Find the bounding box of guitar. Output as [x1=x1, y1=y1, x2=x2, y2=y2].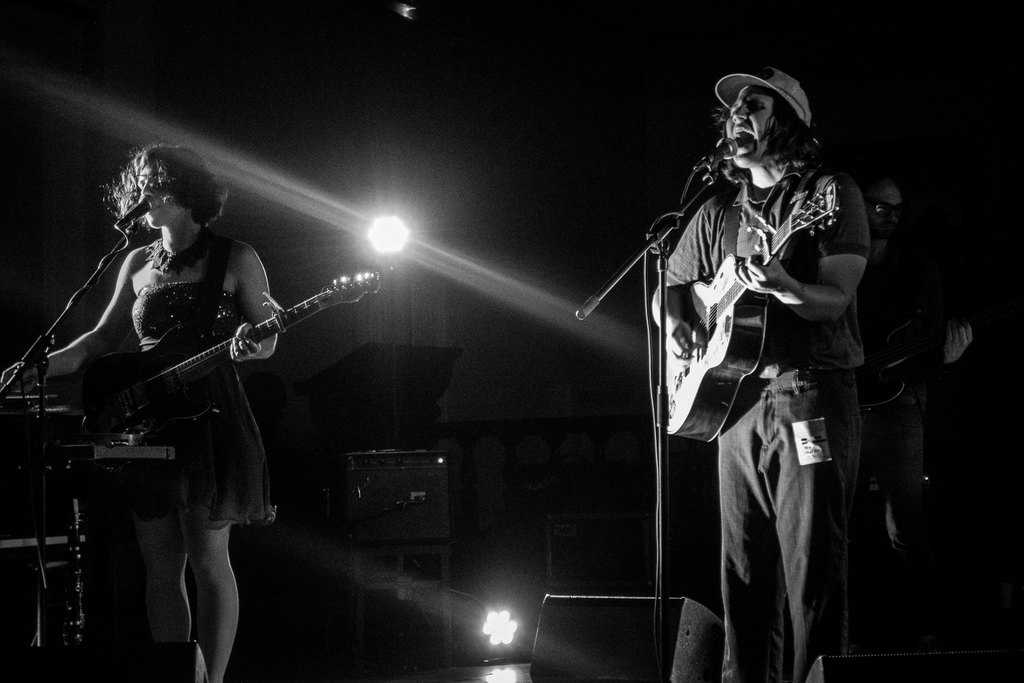
[x1=67, y1=270, x2=376, y2=465].
